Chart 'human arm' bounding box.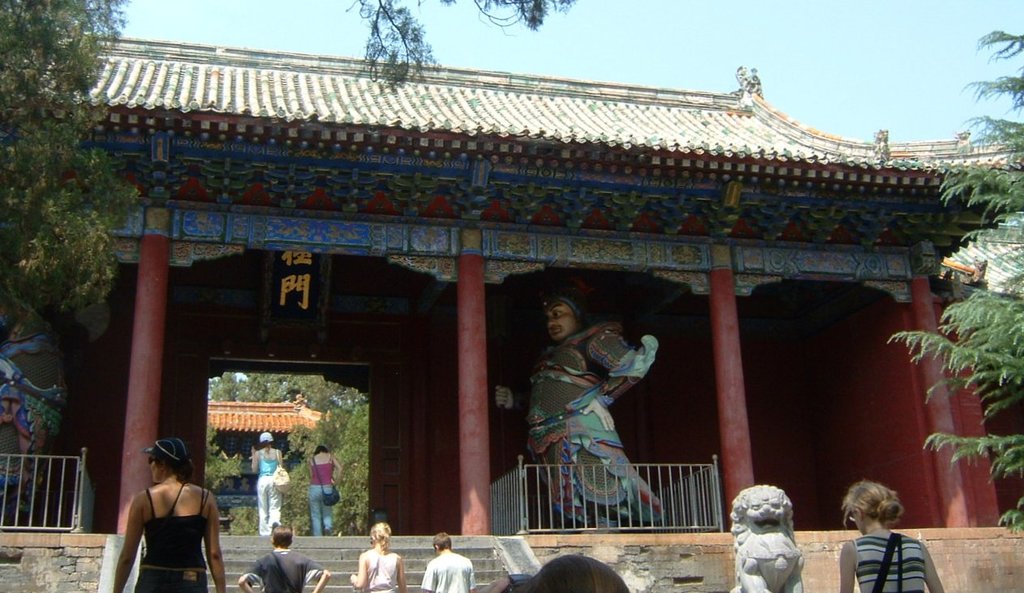
Charted: (347,550,372,592).
